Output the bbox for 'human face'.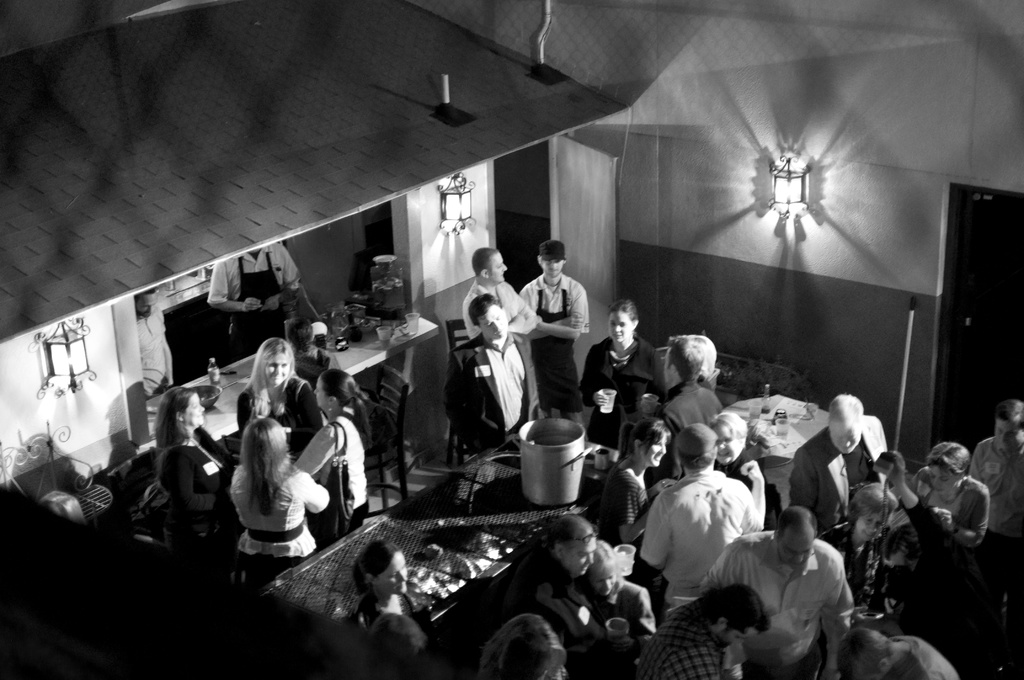
(488, 252, 509, 282).
